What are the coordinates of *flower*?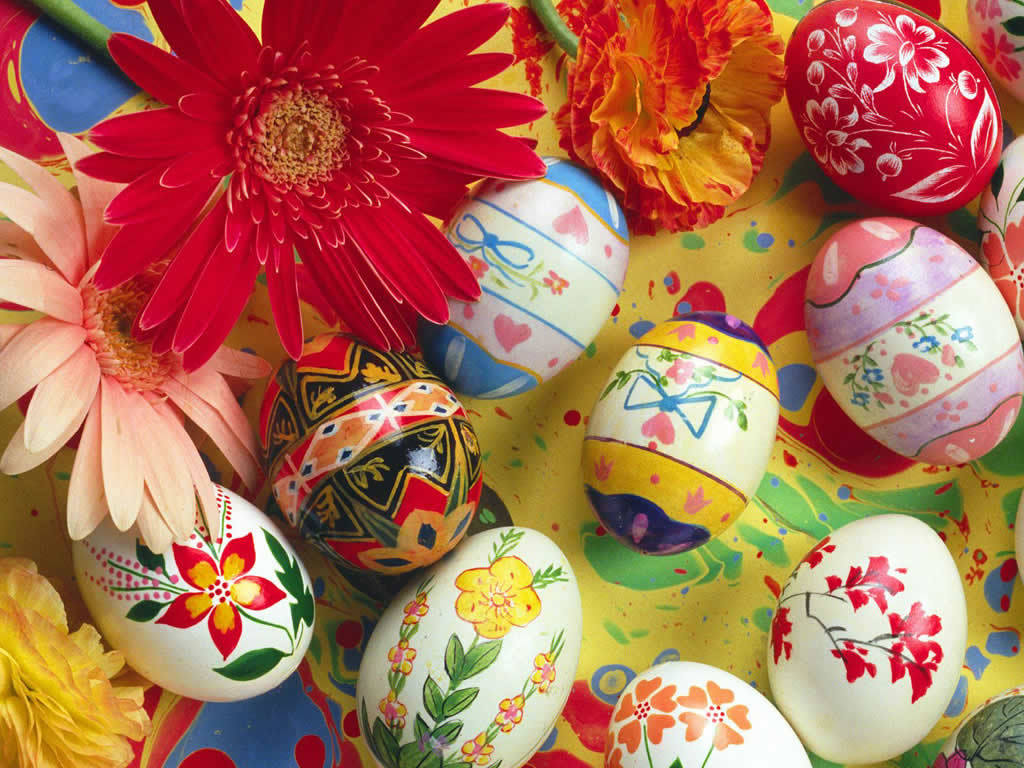
[402, 591, 429, 626].
